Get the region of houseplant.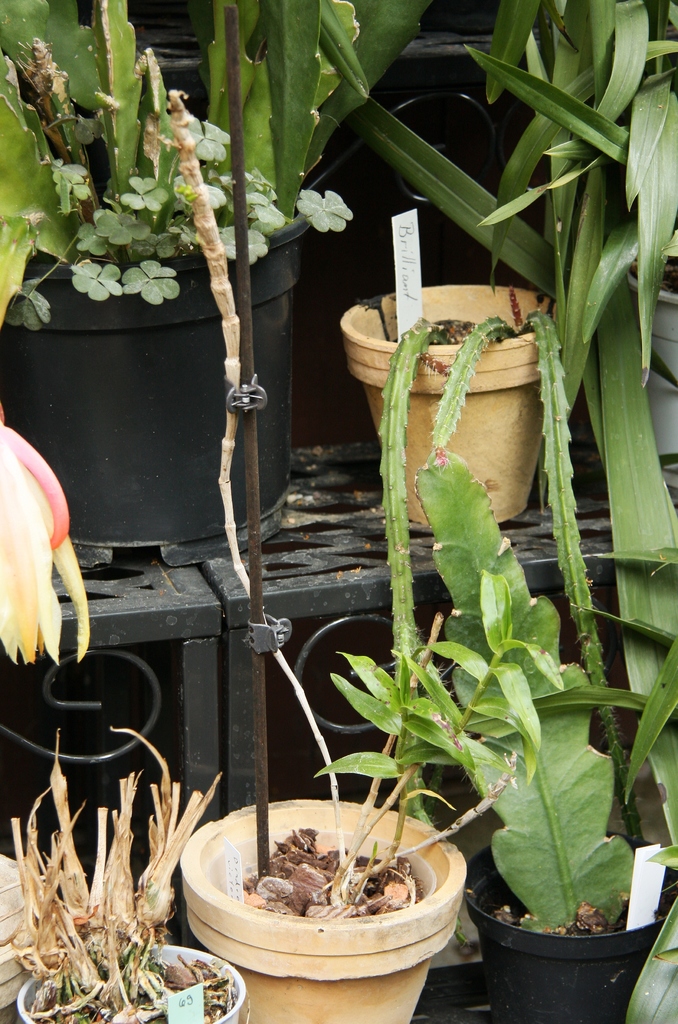
x1=0 y1=0 x2=434 y2=556.
